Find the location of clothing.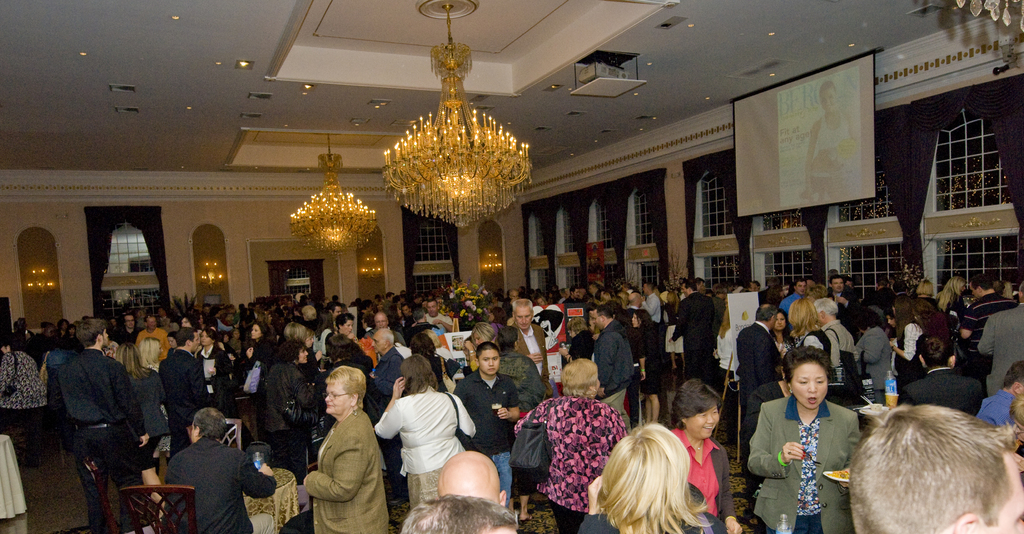
Location: x1=898 y1=367 x2=987 y2=424.
